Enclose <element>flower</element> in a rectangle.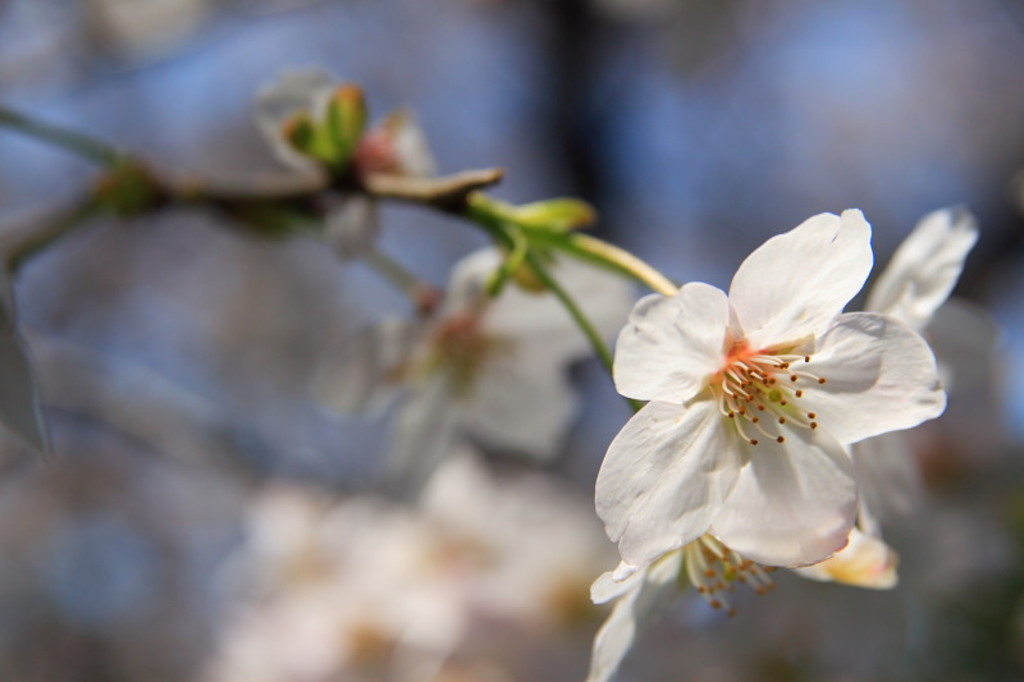
315,250,631,484.
